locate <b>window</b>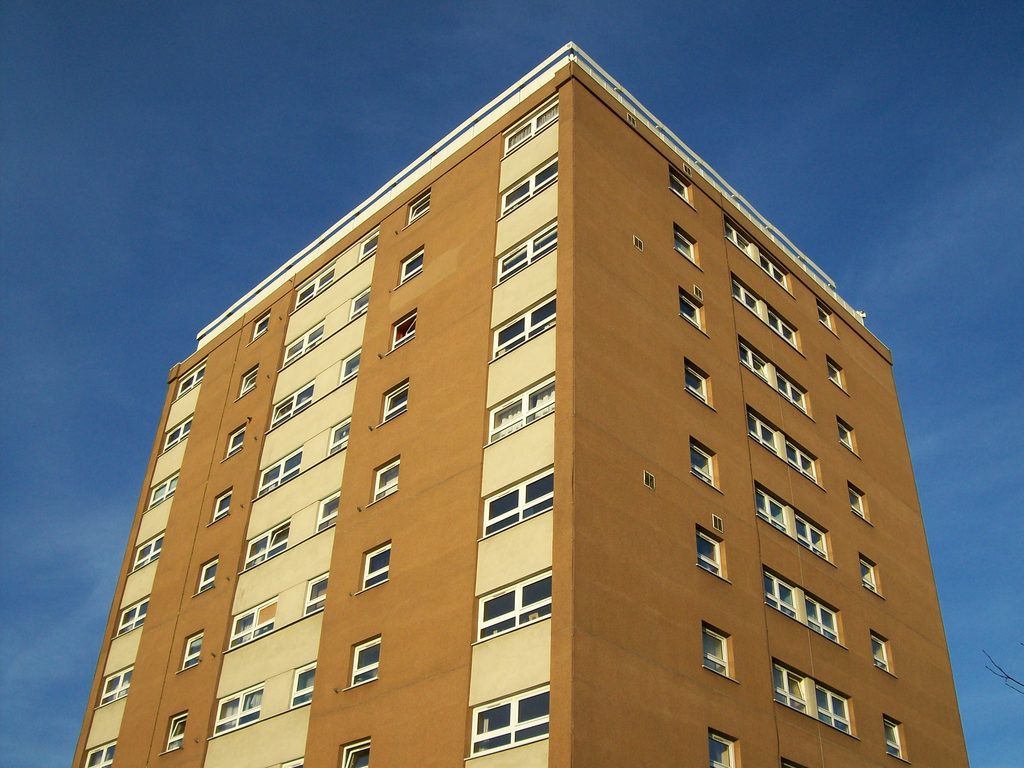
Rect(500, 159, 559, 221)
